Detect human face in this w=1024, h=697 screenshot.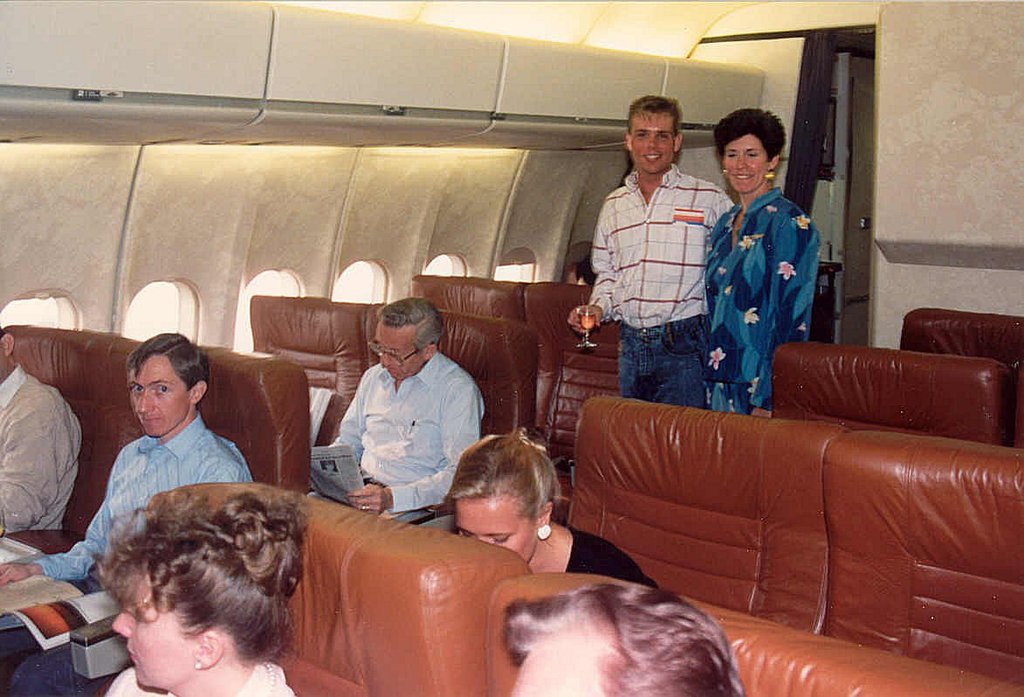
Detection: <bbox>113, 579, 198, 694</bbox>.
